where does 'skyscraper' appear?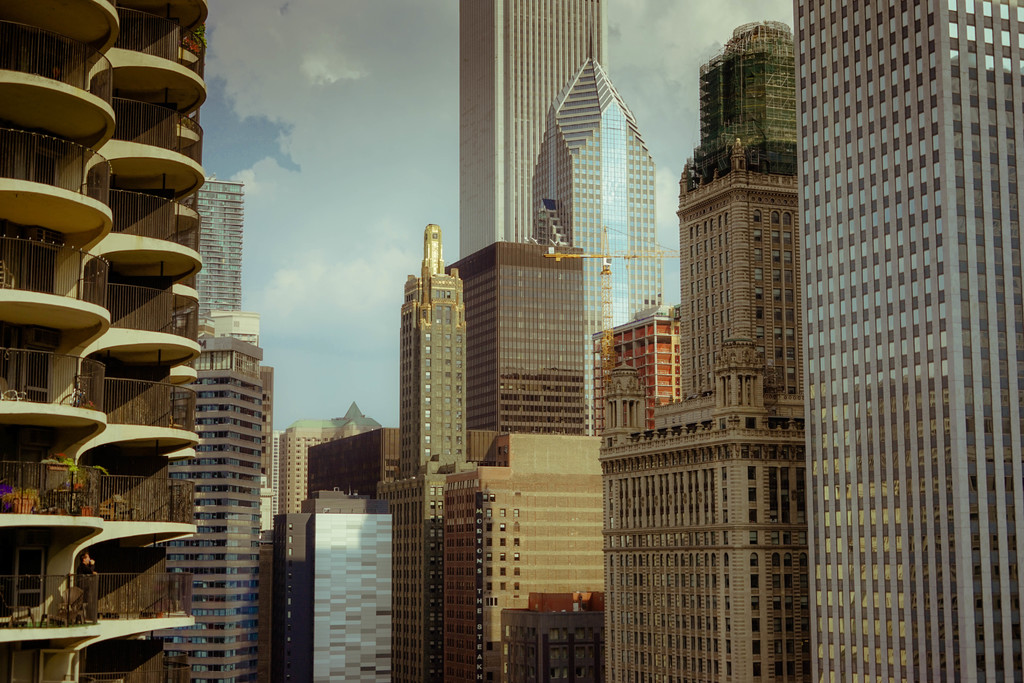
Appears at [372, 219, 456, 682].
